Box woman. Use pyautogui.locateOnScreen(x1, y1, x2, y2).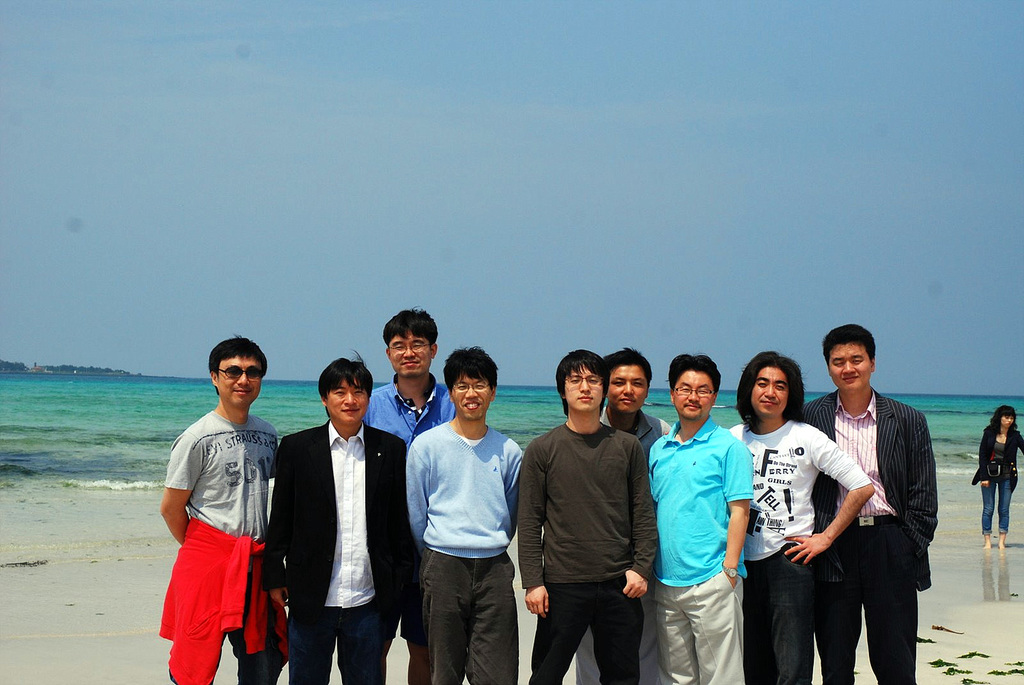
pyautogui.locateOnScreen(969, 404, 1023, 553).
